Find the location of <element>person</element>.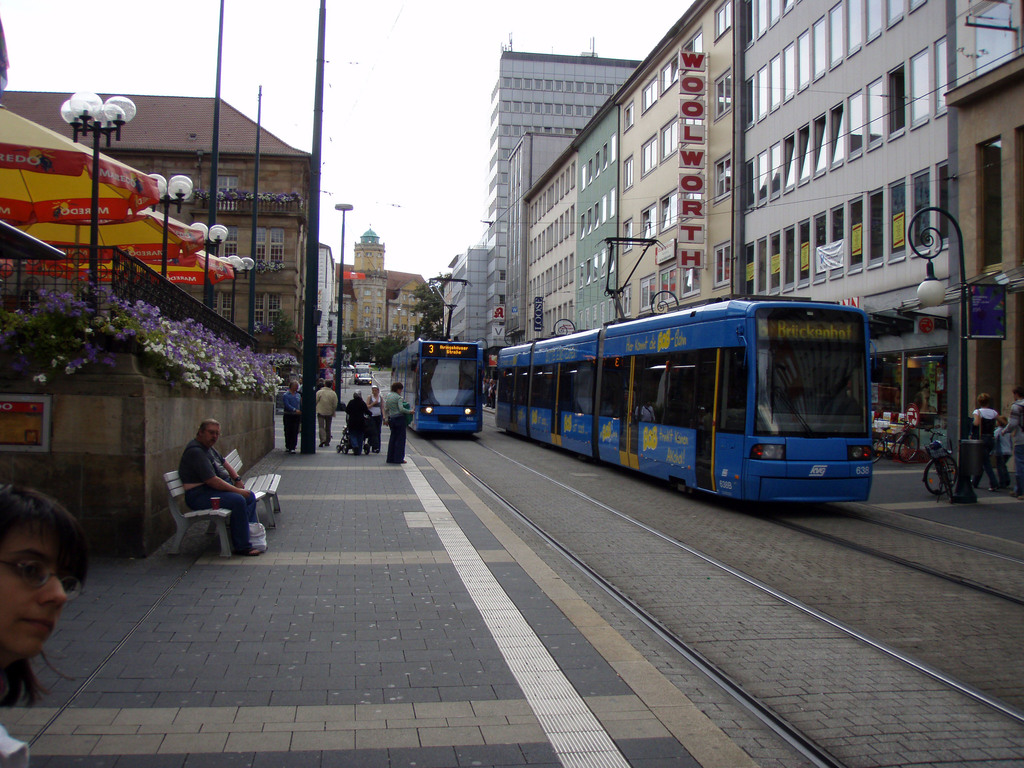
Location: <region>274, 382, 303, 452</region>.
